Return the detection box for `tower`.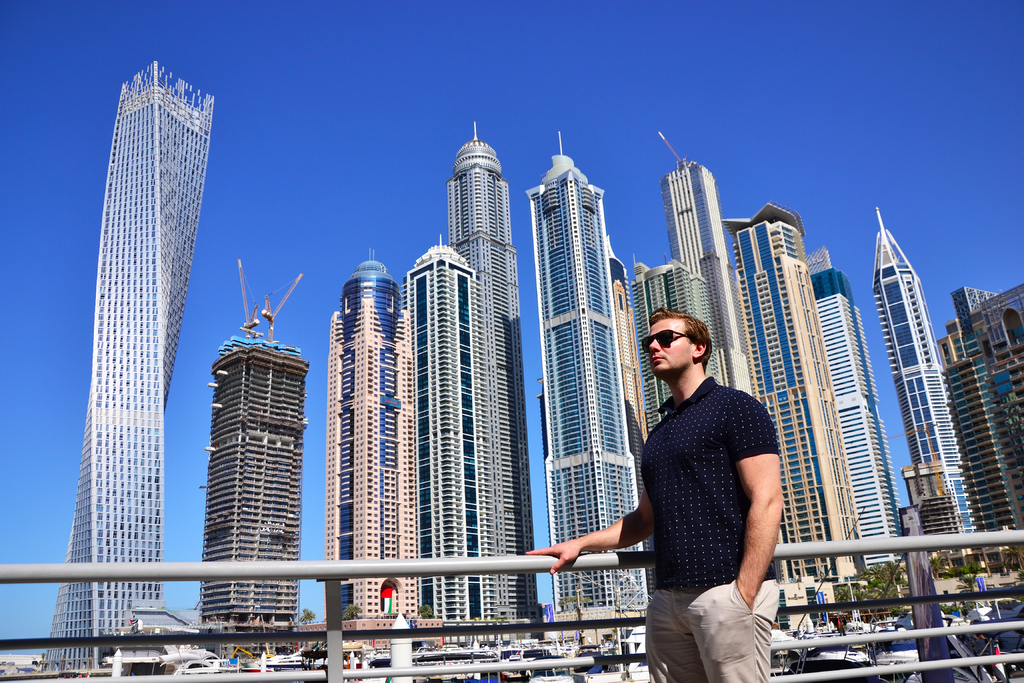
[328,252,420,633].
